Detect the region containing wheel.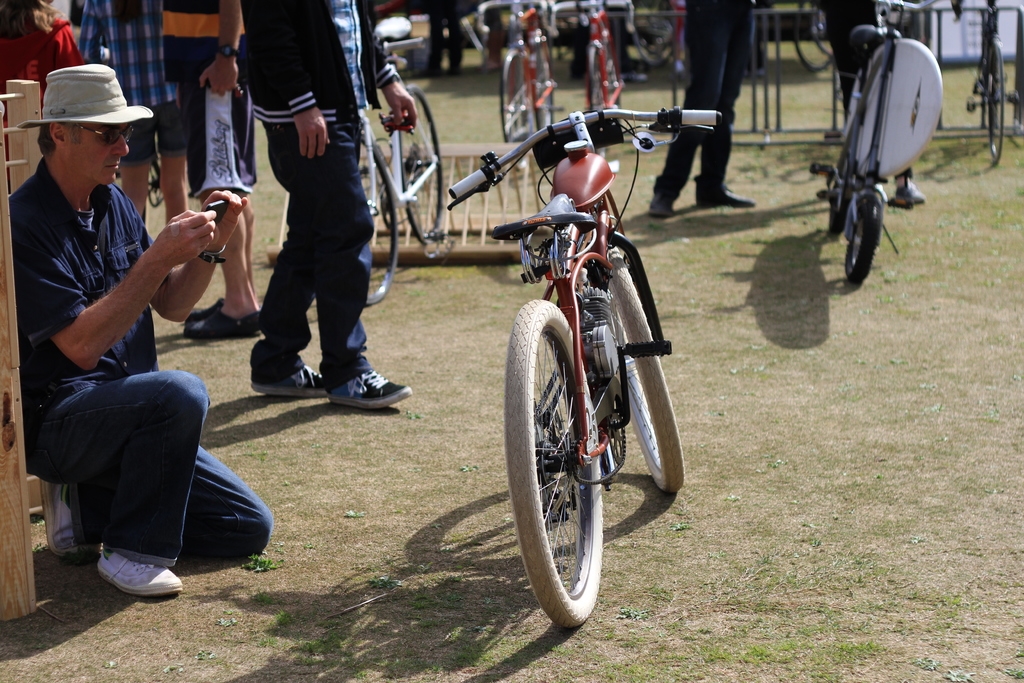
534, 40, 553, 129.
